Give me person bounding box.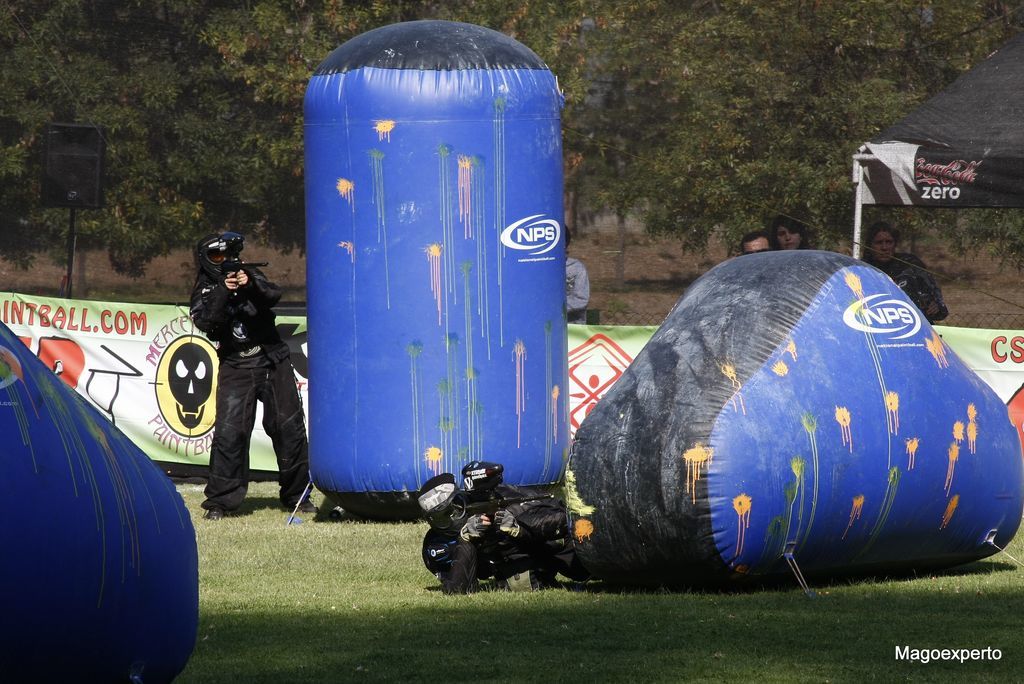
[left=405, top=449, right=629, bottom=594].
